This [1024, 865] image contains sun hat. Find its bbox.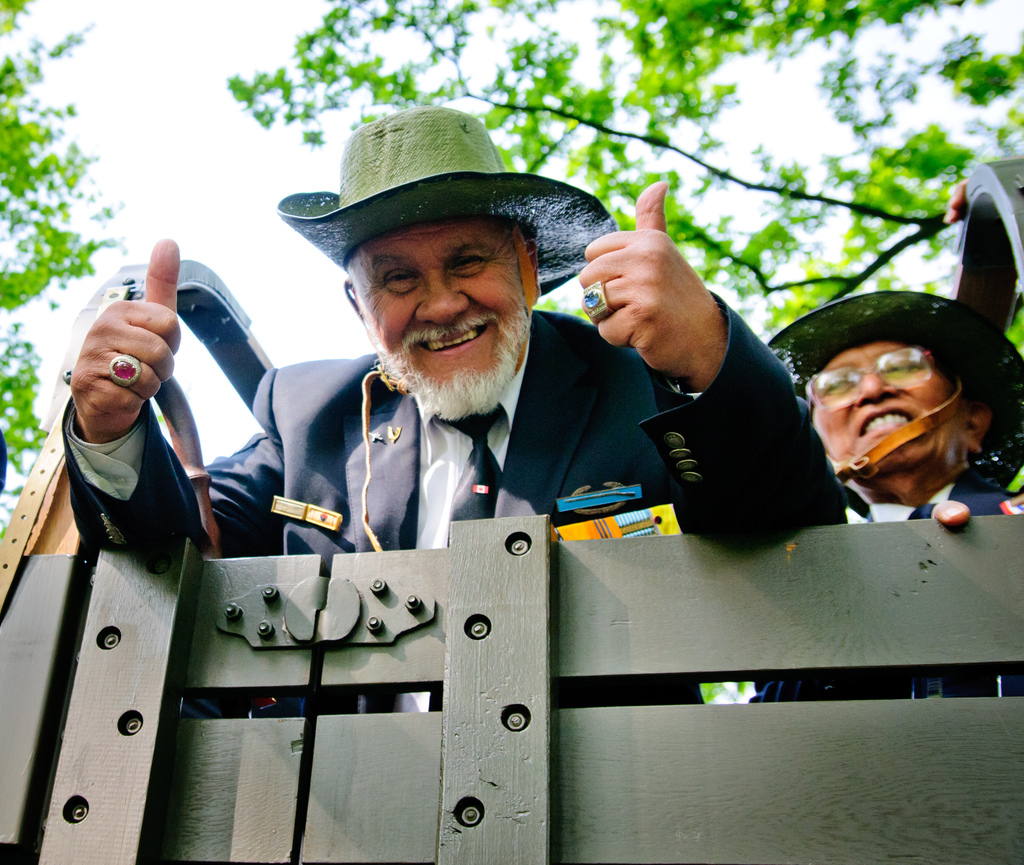
755 290 1023 502.
